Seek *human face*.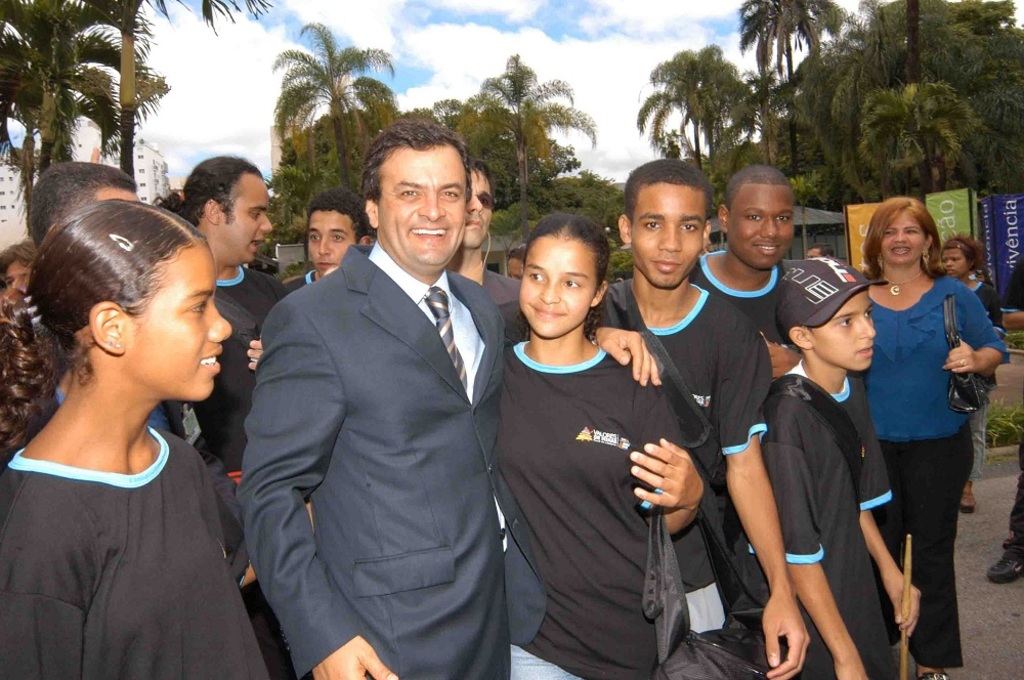
l=634, t=179, r=700, b=288.
